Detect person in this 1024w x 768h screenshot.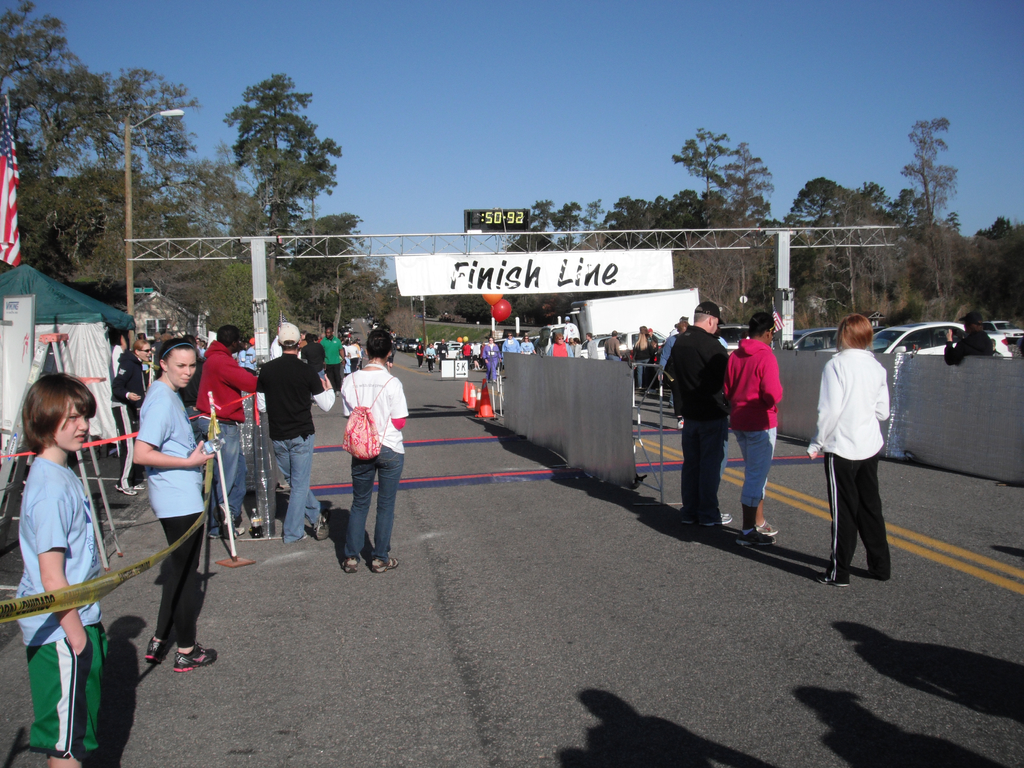
Detection: {"left": 503, "top": 331, "right": 516, "bottom": 352}.
